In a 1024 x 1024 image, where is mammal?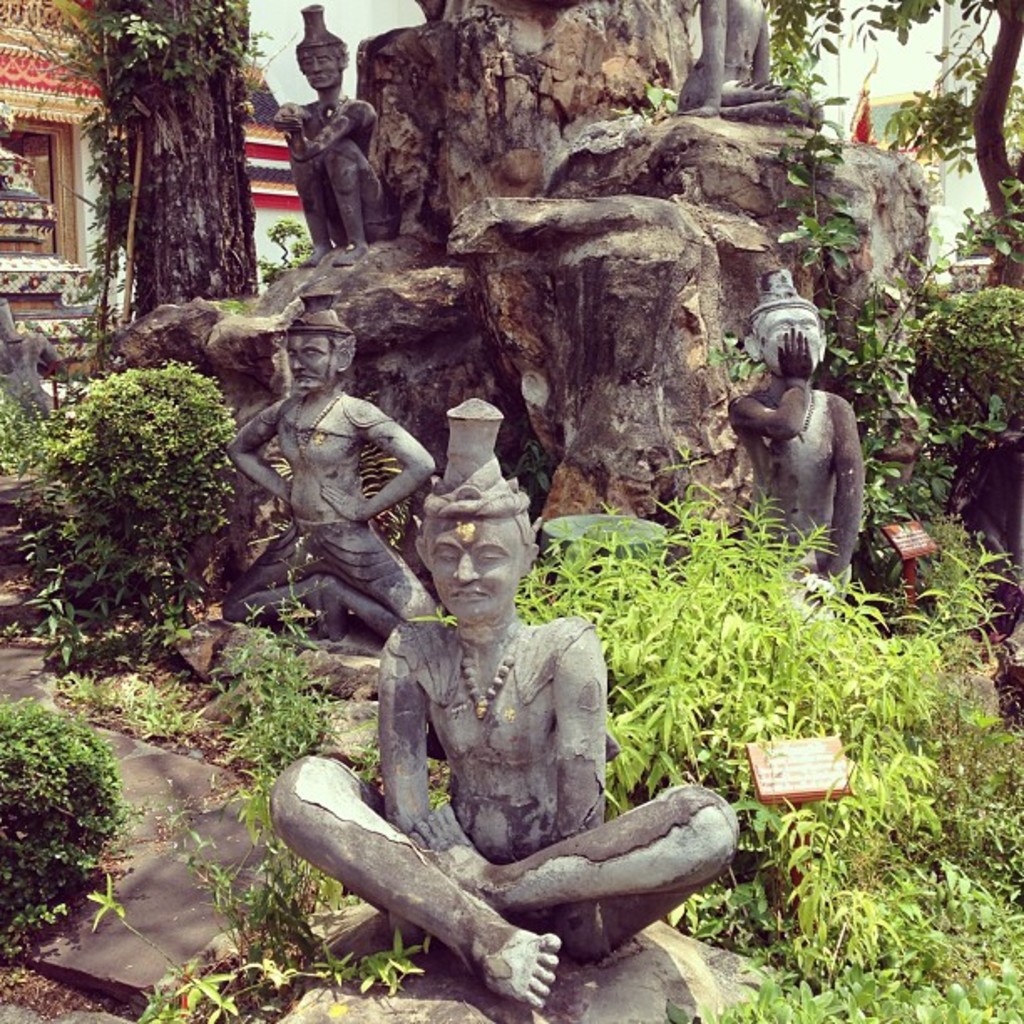
region(679, 0, 810, 122).
